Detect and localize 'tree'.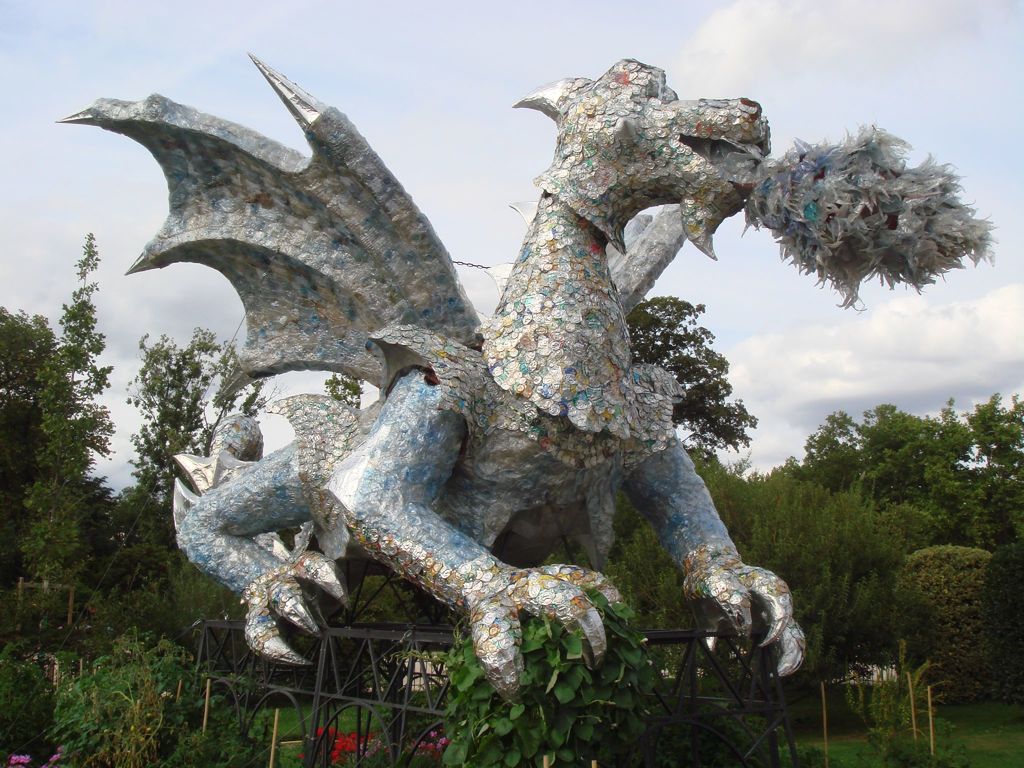
Localized at {"left": 669, "top": 458, "right": 968, "bottom": 745}.
